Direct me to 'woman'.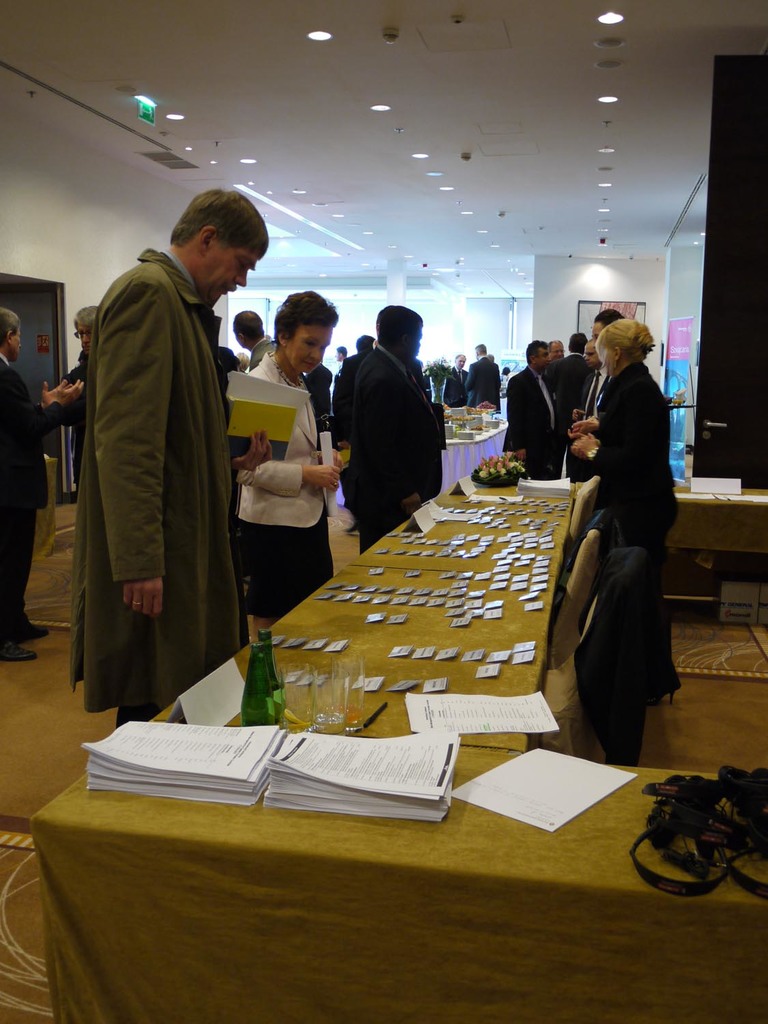
Direction: 228, 285, 347, 634.
